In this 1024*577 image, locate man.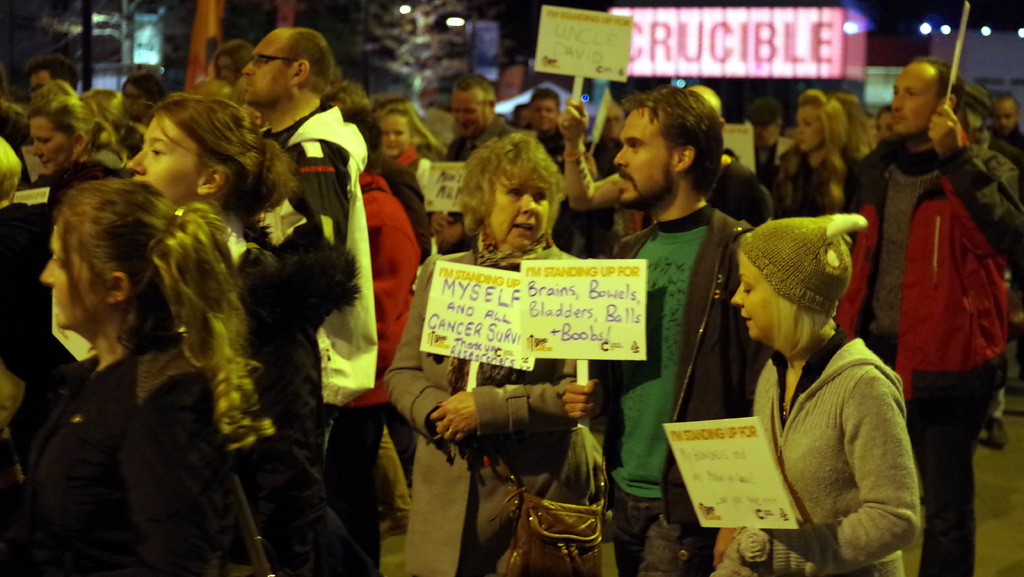
Bounding box: {"left": 857, "top": 40, "right": 1007, "bottom": 551}.
